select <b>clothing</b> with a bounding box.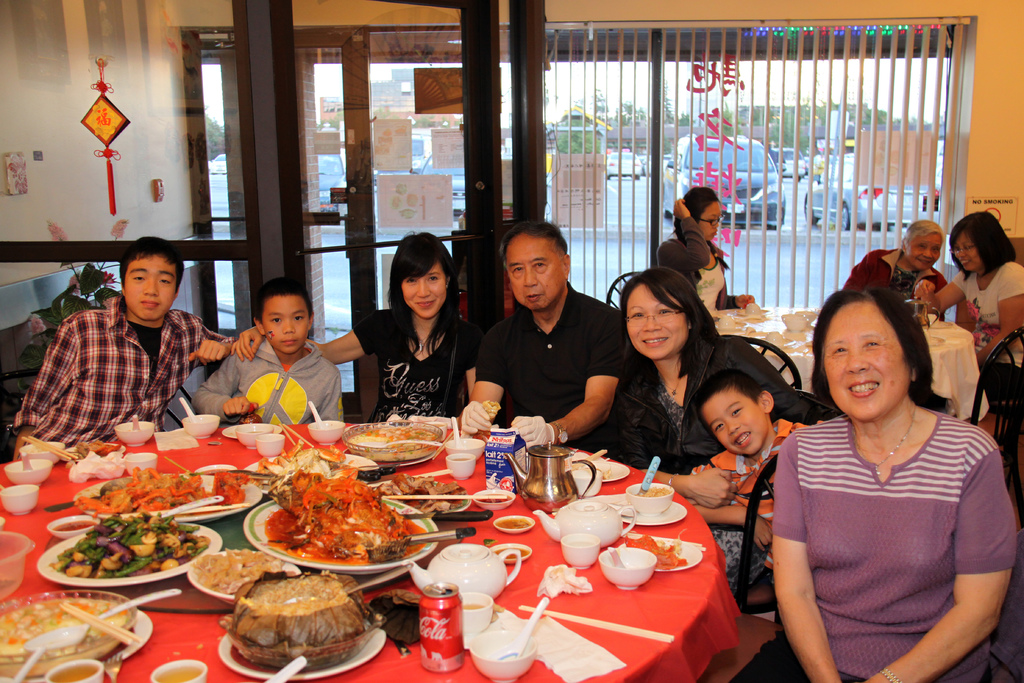
Rect(930, 258, 1021, 404).
